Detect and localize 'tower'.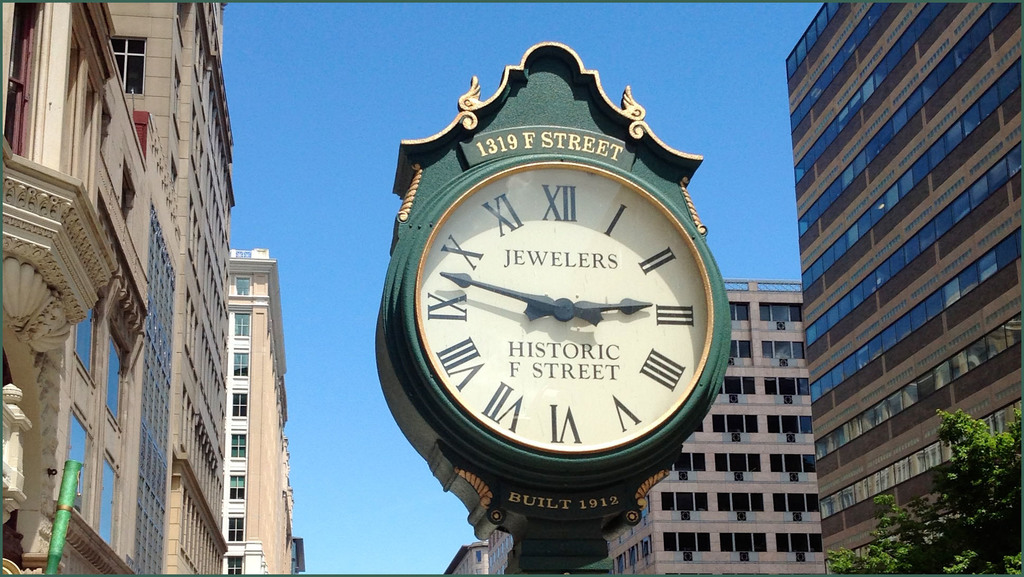
Localized at crop(225, 251, 295, 576).
